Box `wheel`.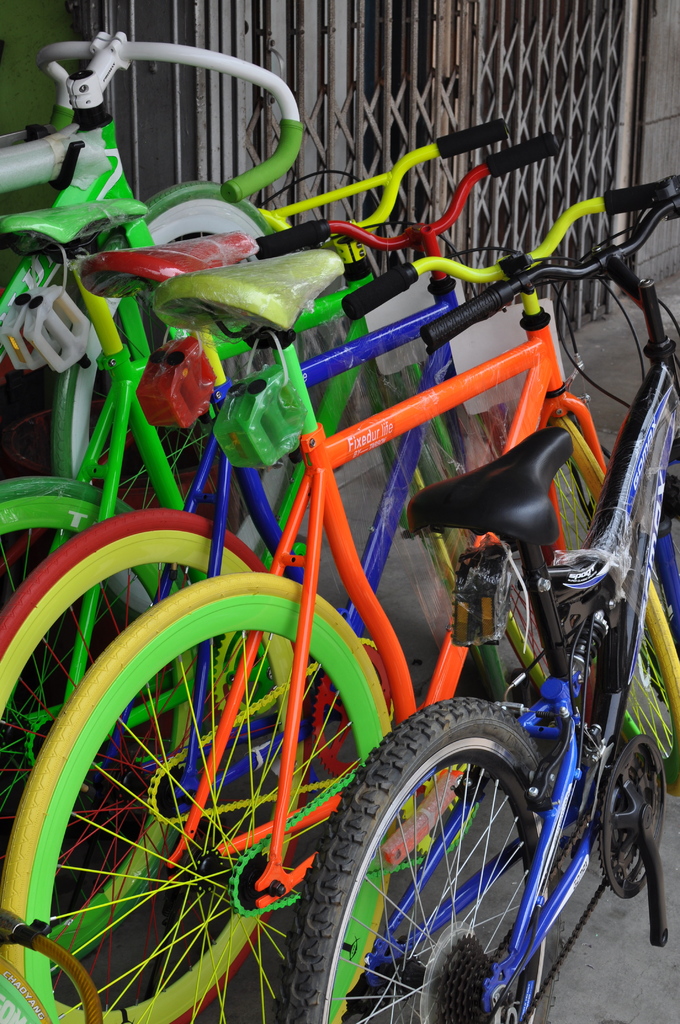
BBox(311, 697, 592, 1009).
